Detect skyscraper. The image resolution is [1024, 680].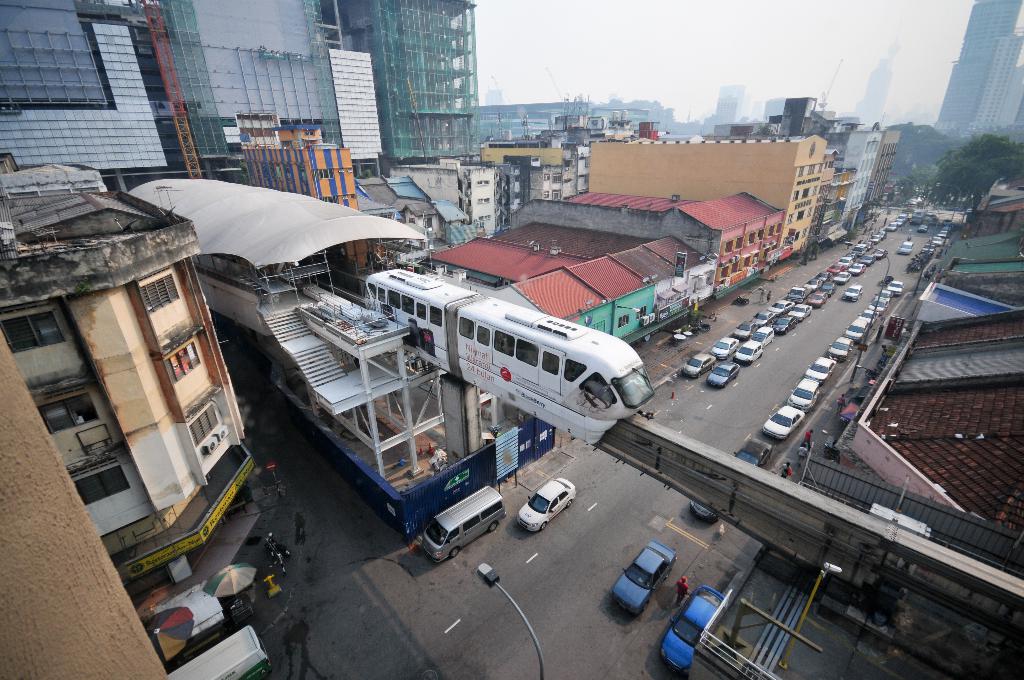
left=941, top=0, right=1023, bottom=129.
